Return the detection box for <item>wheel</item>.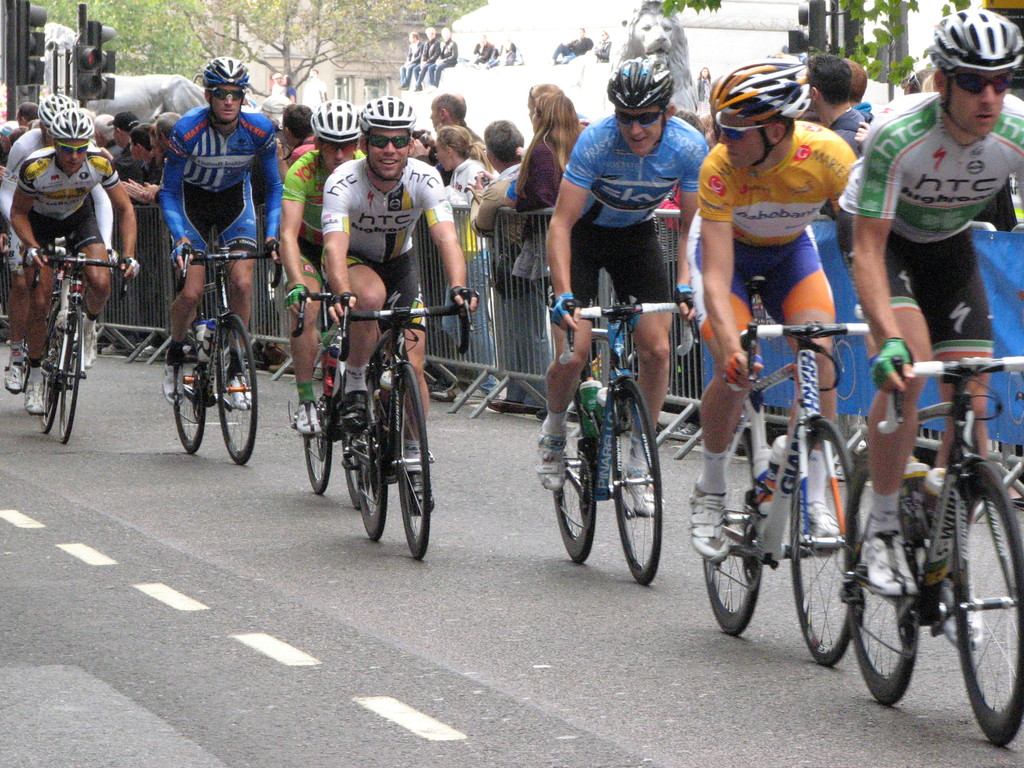
Rect(602, 394, 660, 582).
